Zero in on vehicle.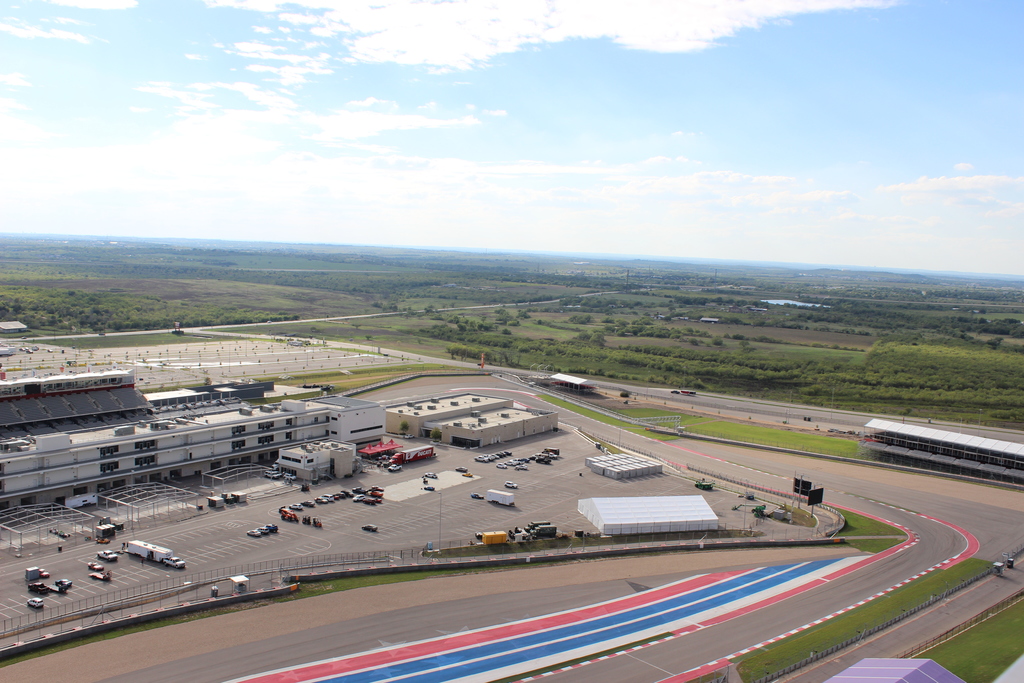
Zeroed in: crop(263, 468, 281, 479).
